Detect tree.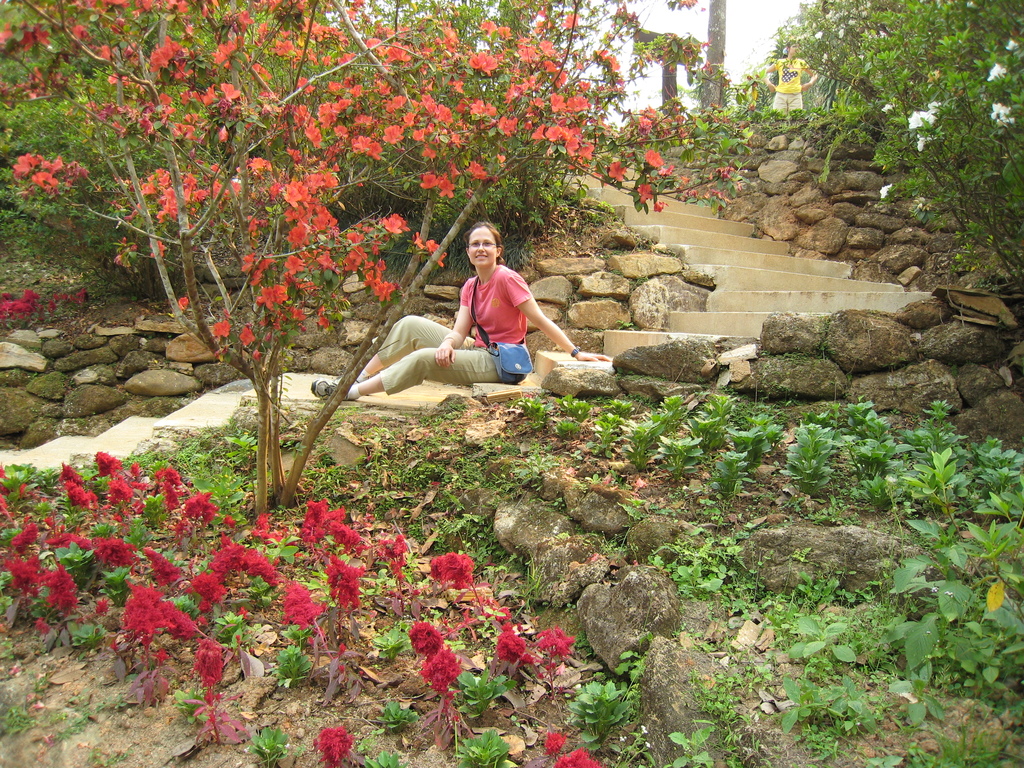
Detected at left=741, top=9, right=1012, bottom=284.
